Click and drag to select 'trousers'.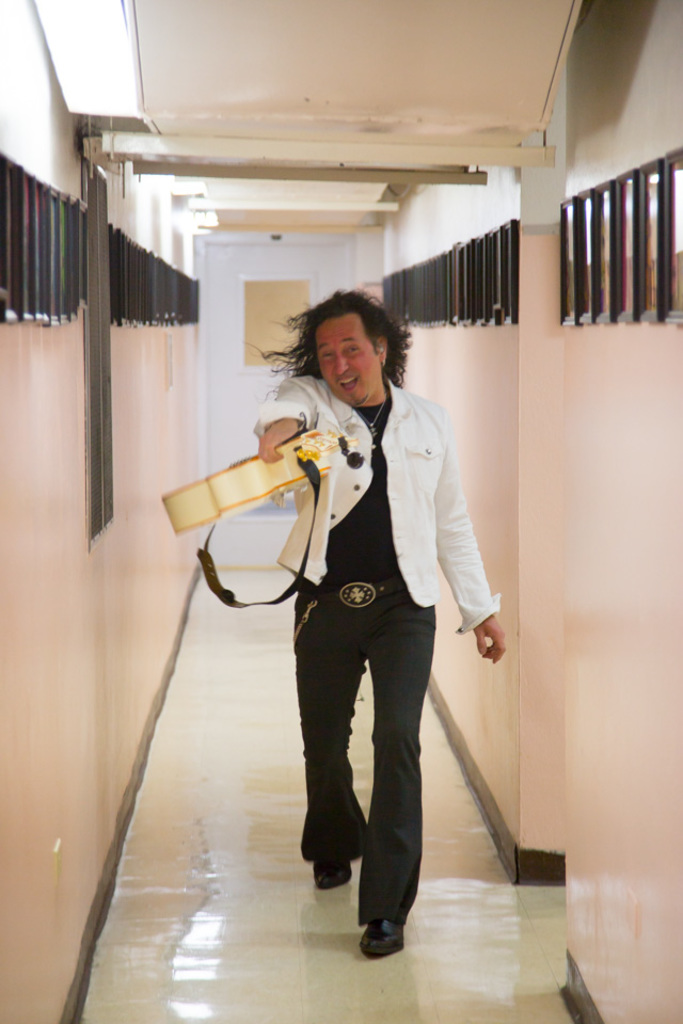
Selection: {"x1": 293, "y1": 601, "x2": 435, "y2": 922}.
